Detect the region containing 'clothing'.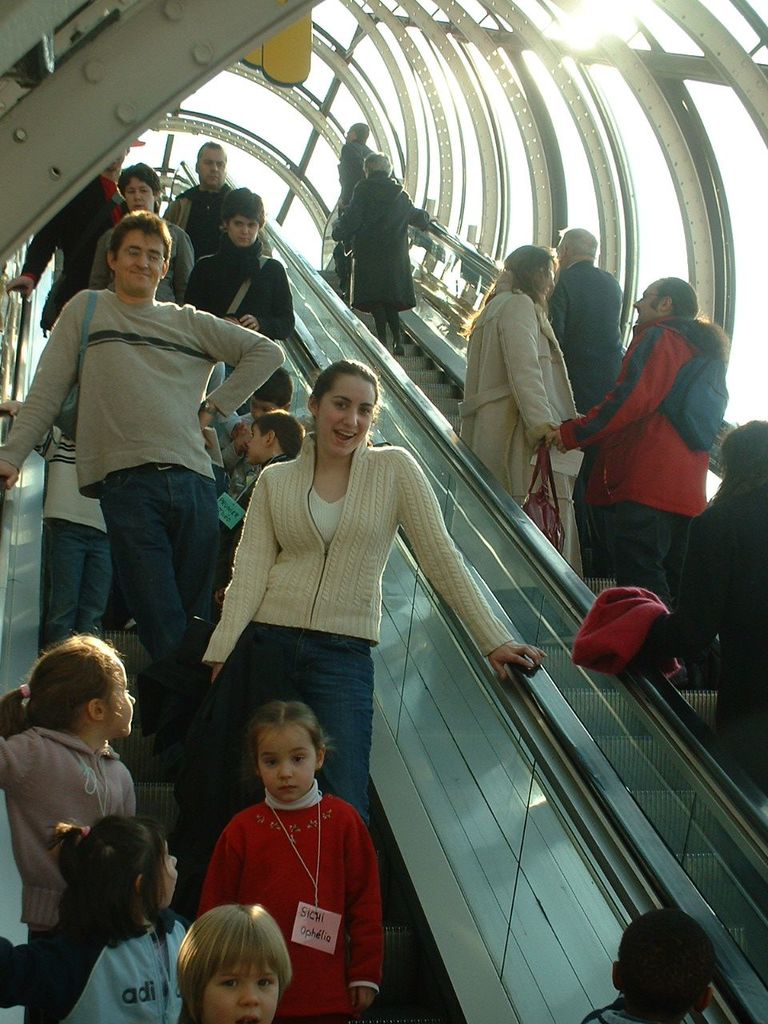
bbox(326, 168, 434, 344).
